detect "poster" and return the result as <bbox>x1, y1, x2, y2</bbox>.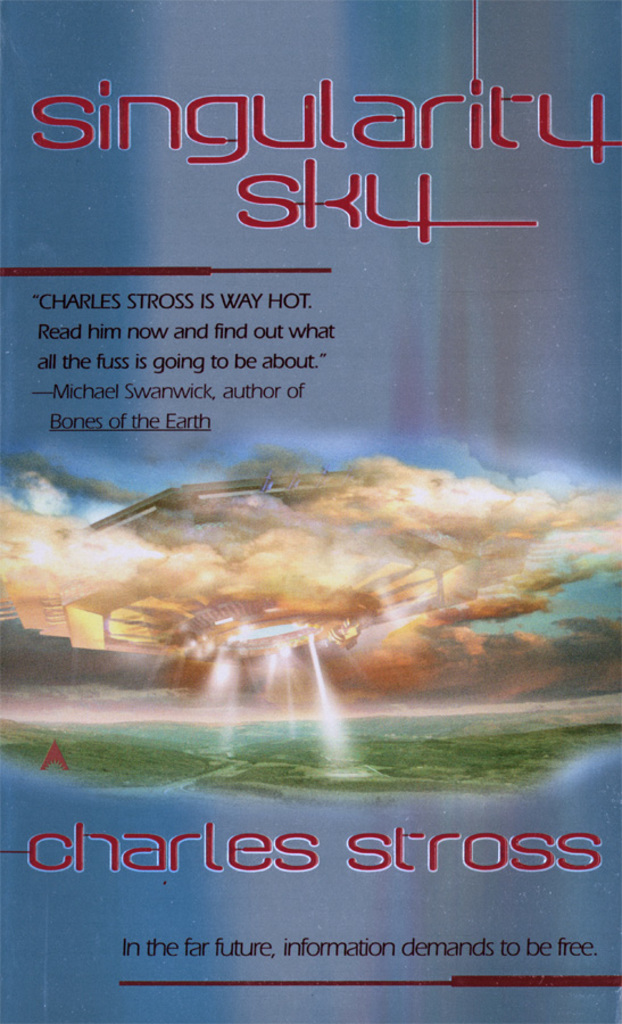
<bbox>0, 0, 621, 1023</bbox>.
